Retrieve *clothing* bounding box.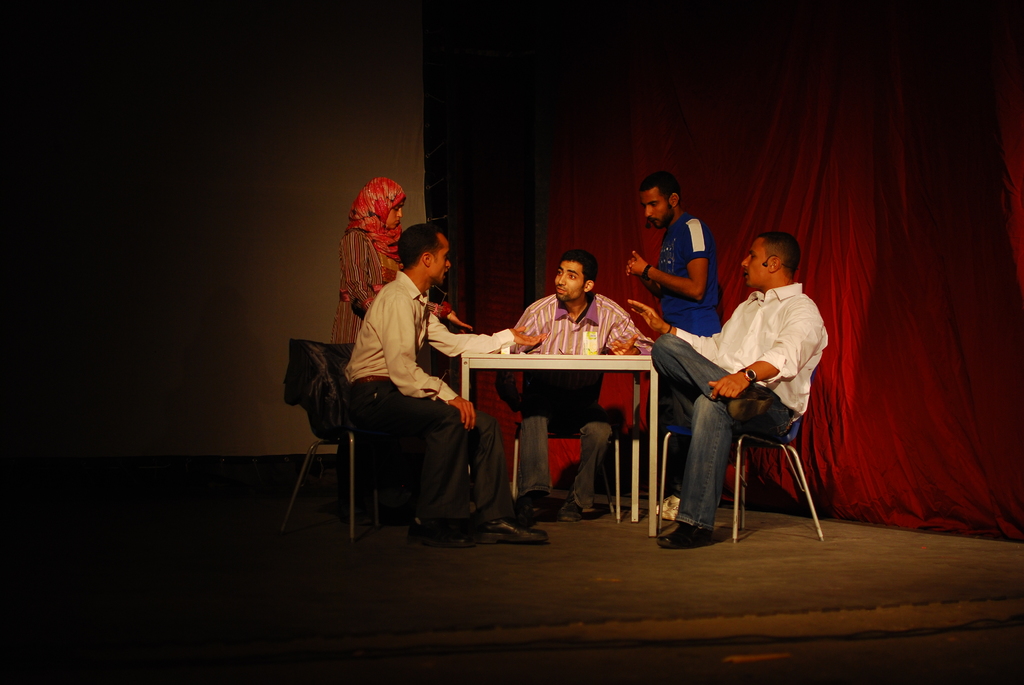
Bounding box: left=508, top=296, right=656, bottom=510.
